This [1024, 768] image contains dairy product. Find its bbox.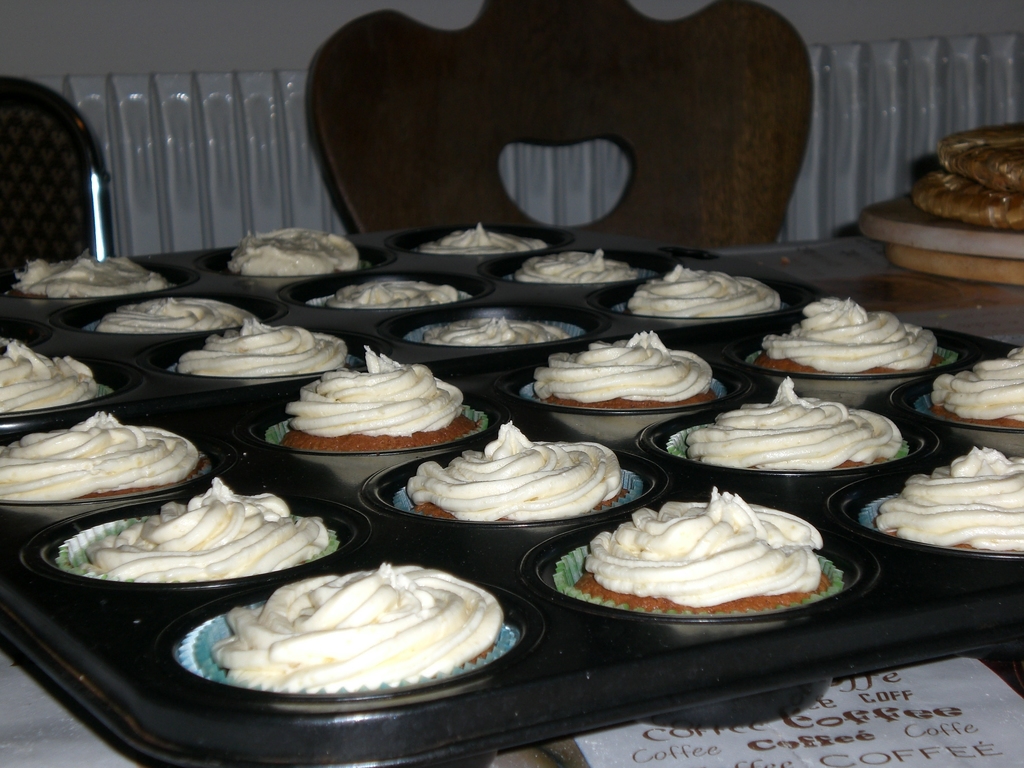
(531, 328, 712, 399).
